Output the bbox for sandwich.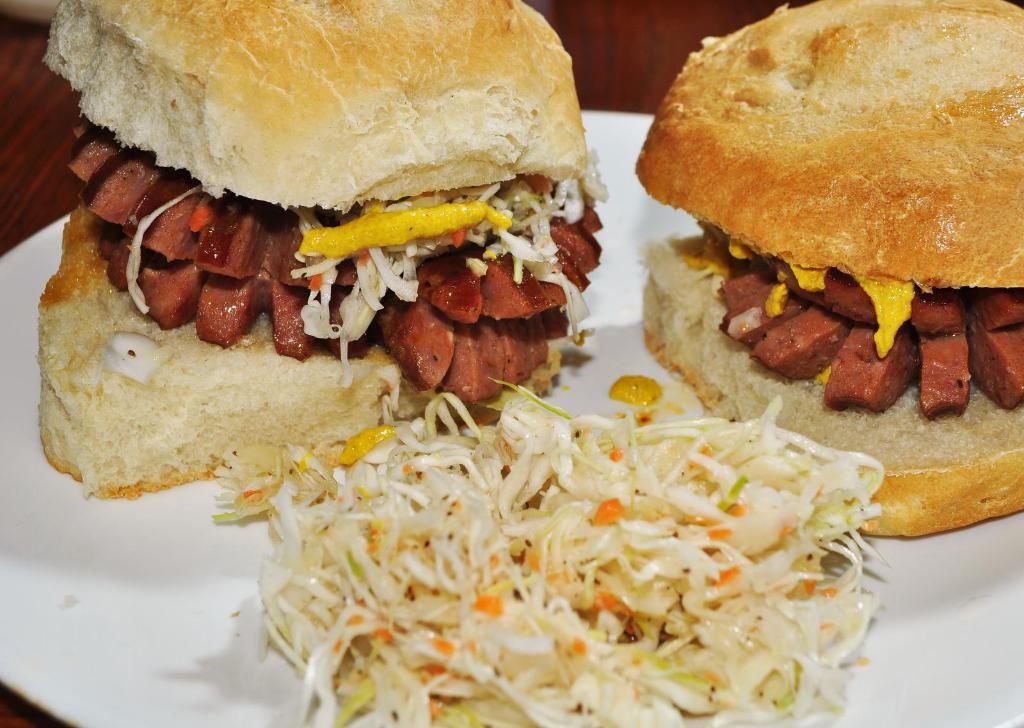
[37, 0, 617, 502].
